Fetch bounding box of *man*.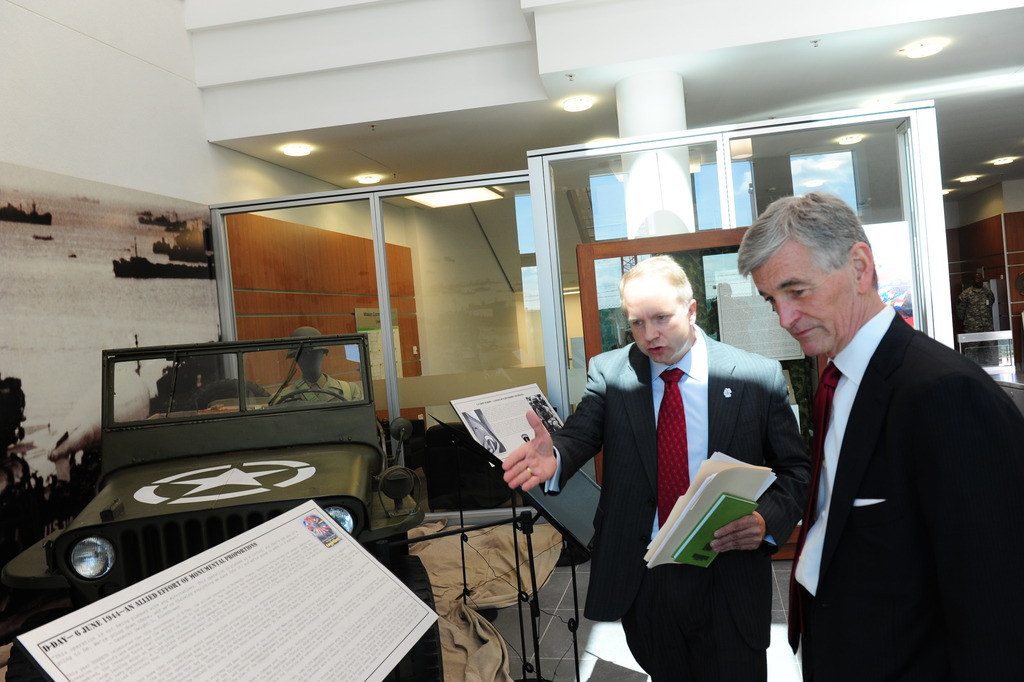
Bbox: <box>270,328,361,402</box>.
